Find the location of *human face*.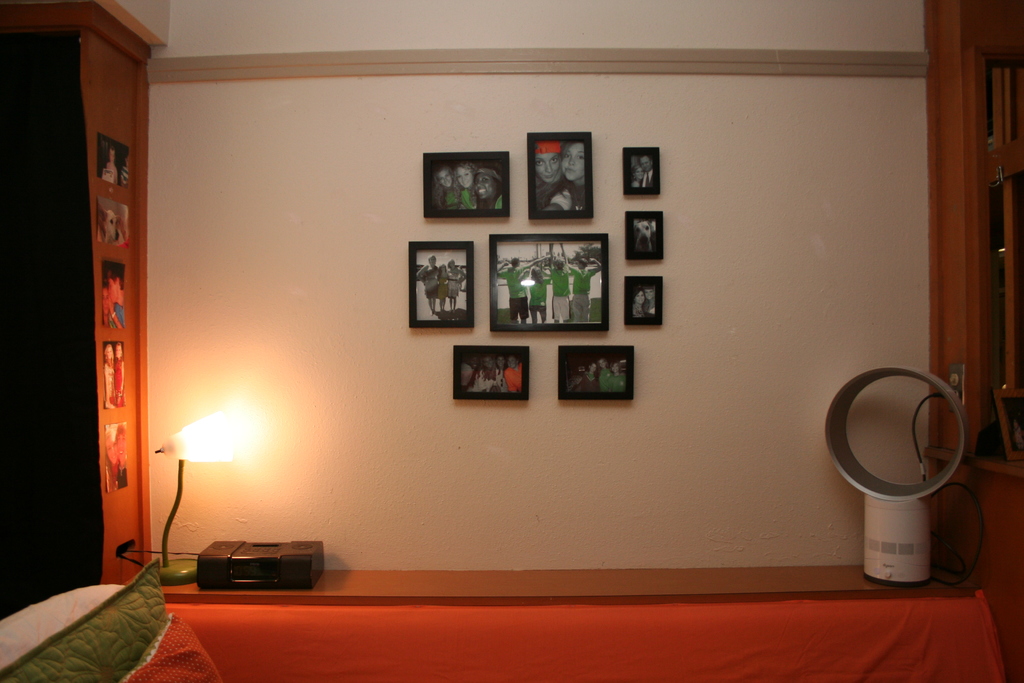
Location: 496, 356, 506, 365.
